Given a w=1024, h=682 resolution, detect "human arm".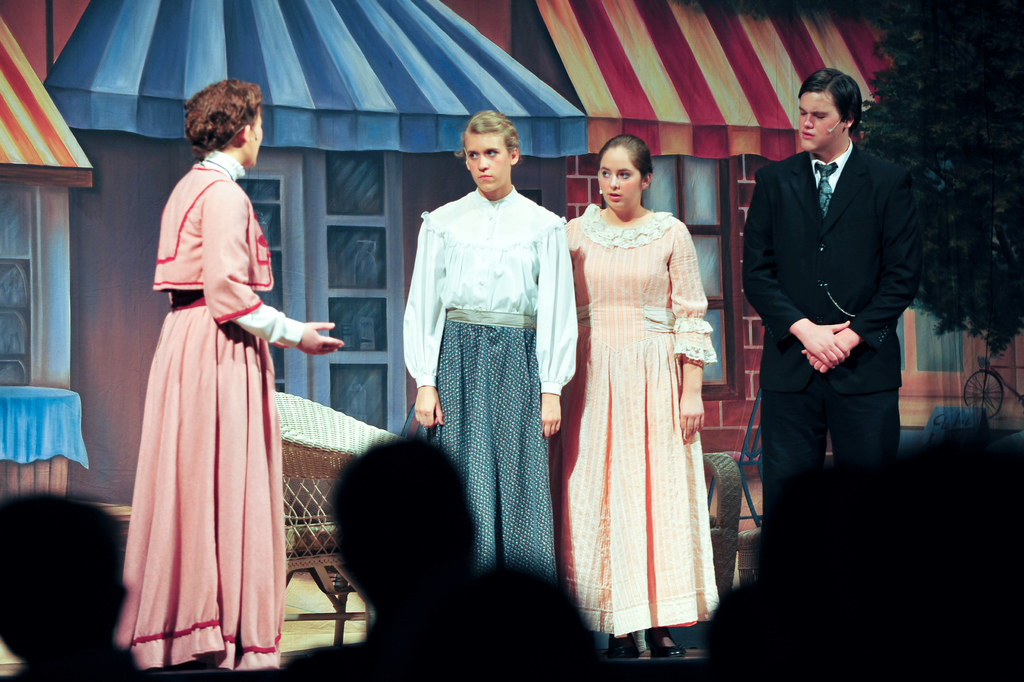
pyautogui.locateOnScreen(797, 269, 913, 374).
